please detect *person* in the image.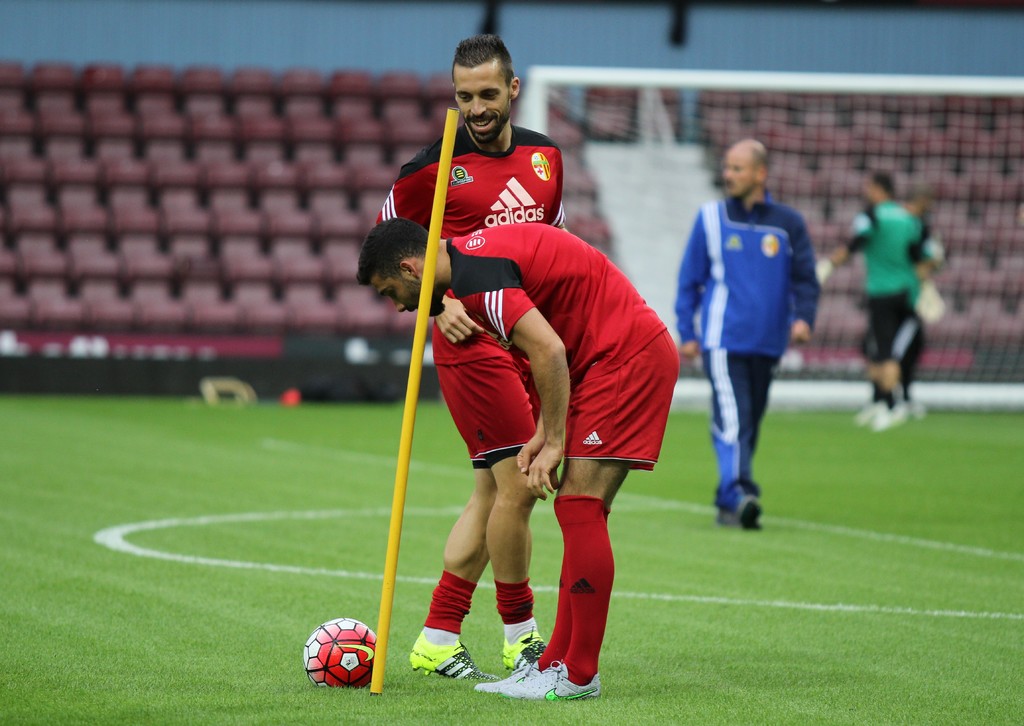
<box>911,232,941,430</box>.
